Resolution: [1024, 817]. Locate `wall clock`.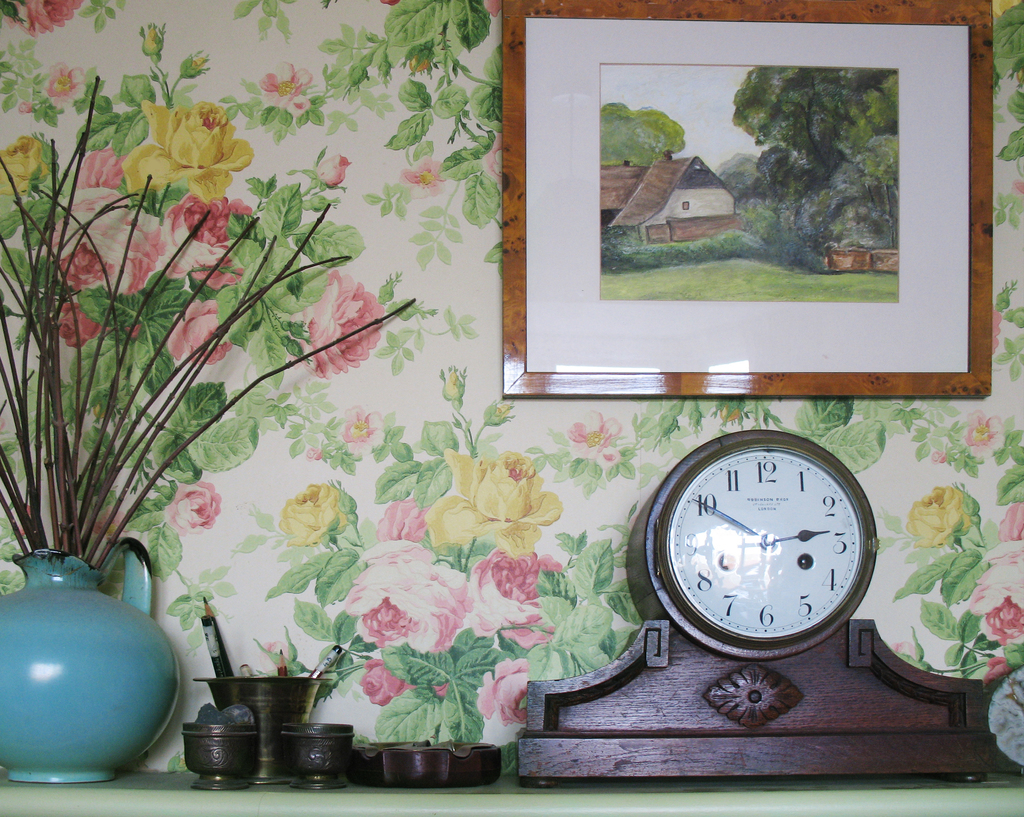
[x1=653, y1=434, x2=863, y2=702].
